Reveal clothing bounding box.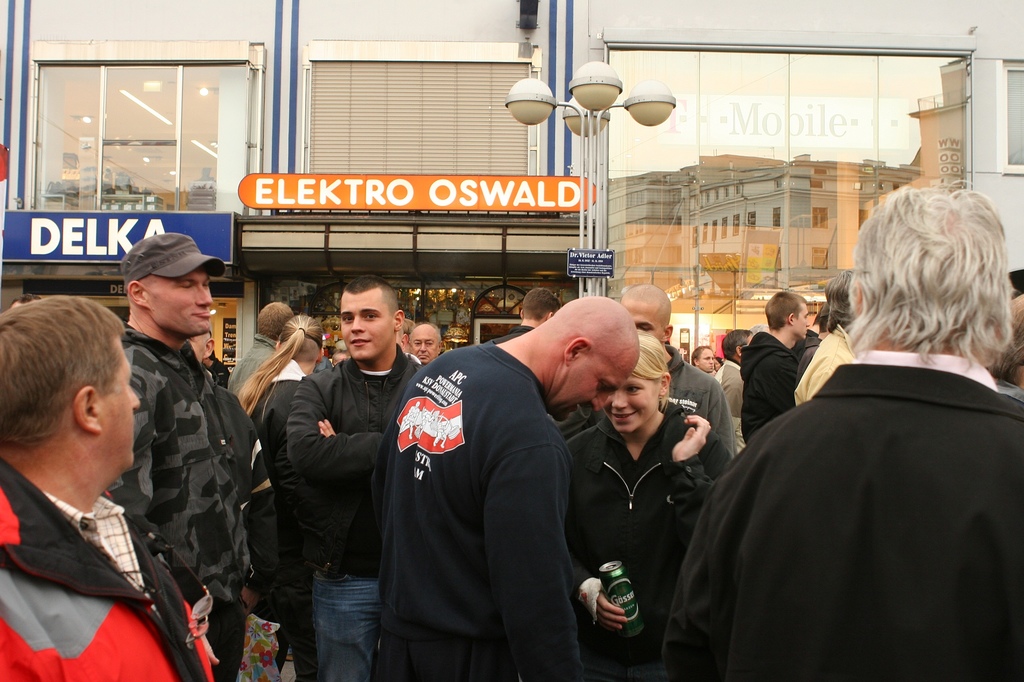
Revealed: locate(209, 376, 280, 601).
